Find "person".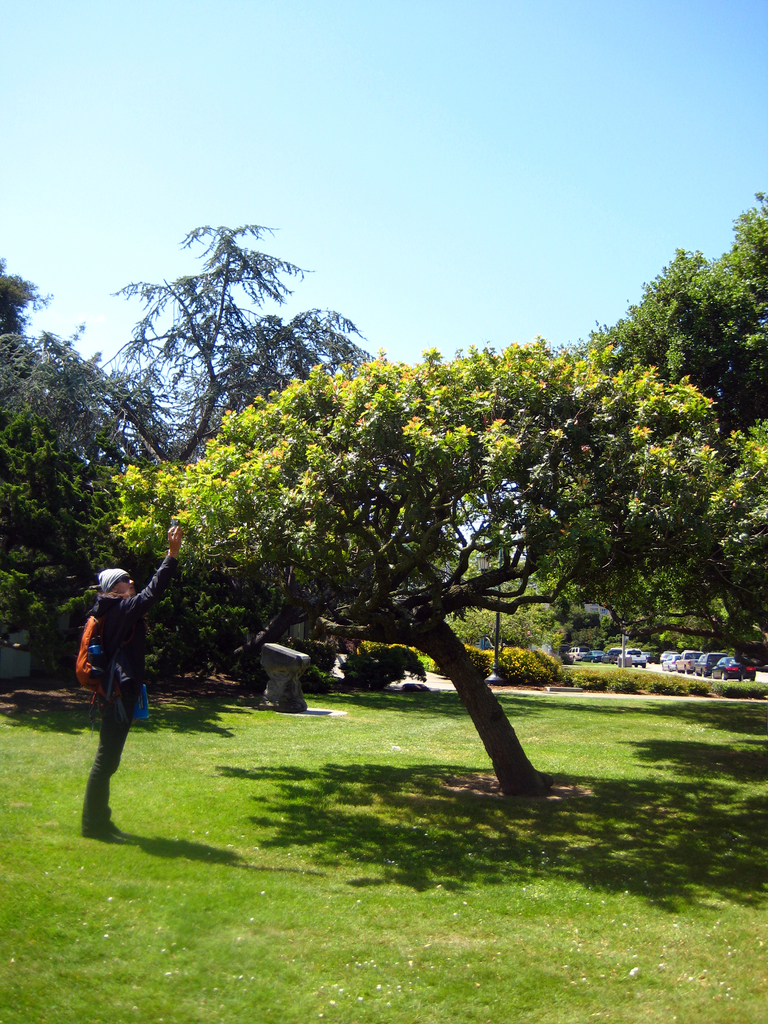
[x1=60, y1=515, x2=189, y2=840].
